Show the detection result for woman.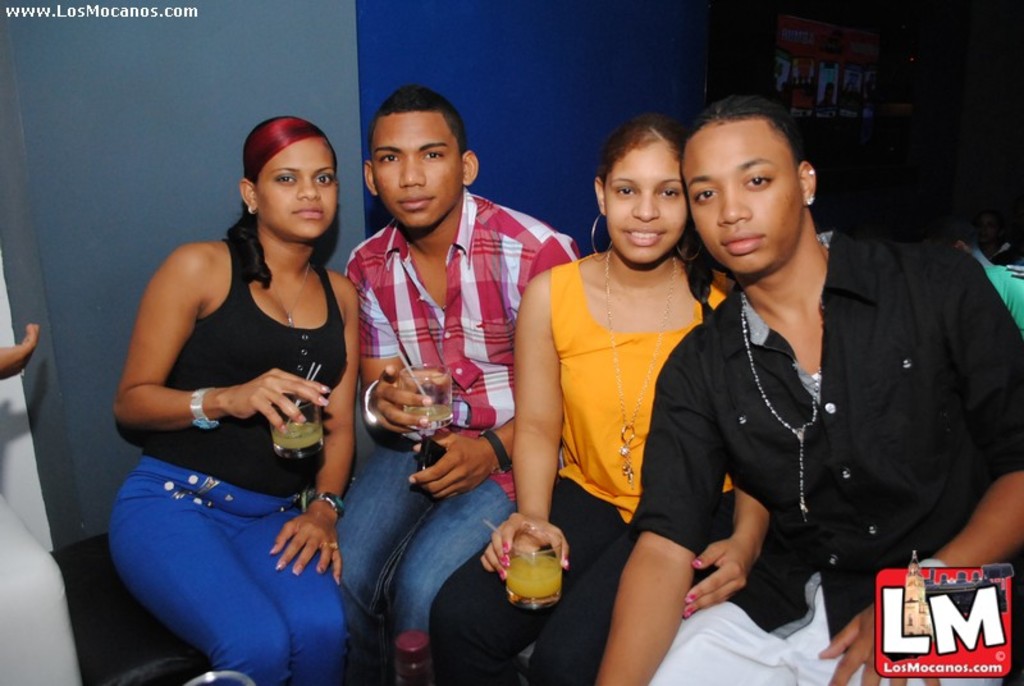
left=111, top=104, right=374, bottom=685.
